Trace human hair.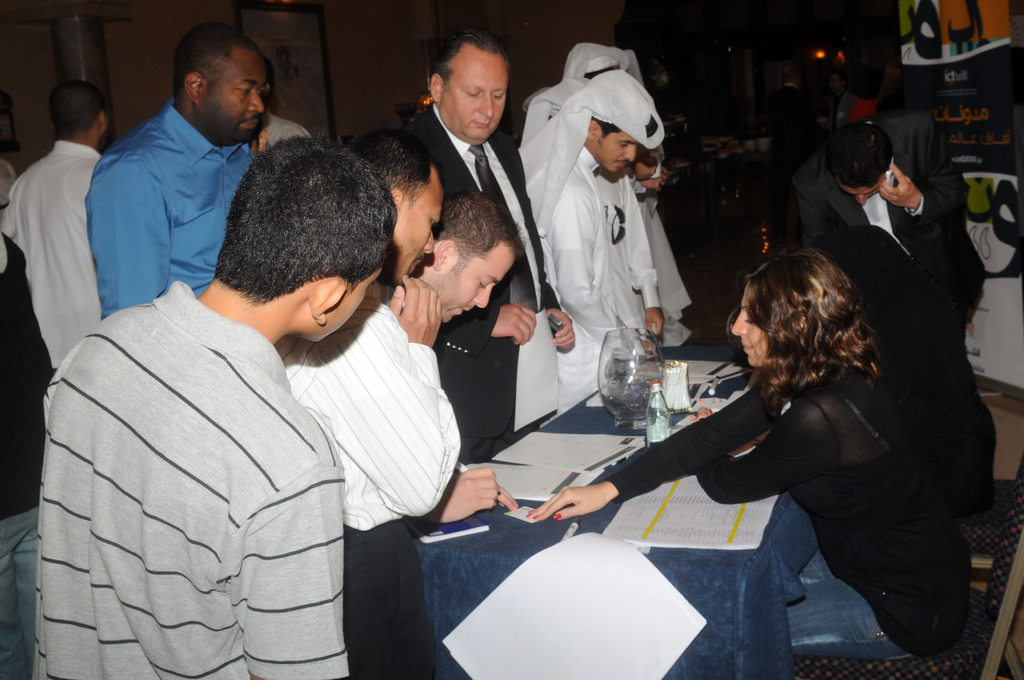
Traced to box(203, 118, 389, 330).
